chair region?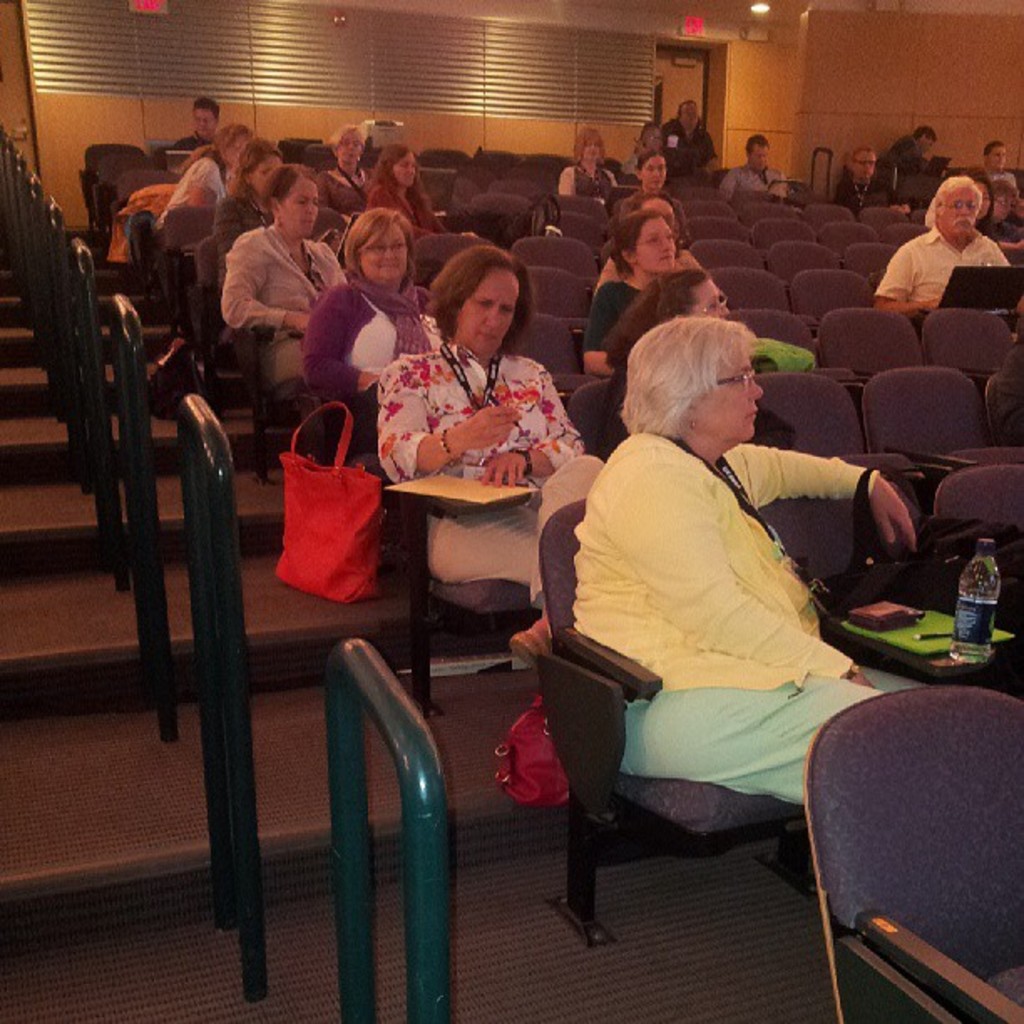
l=161, t=206, r=223, b=368
